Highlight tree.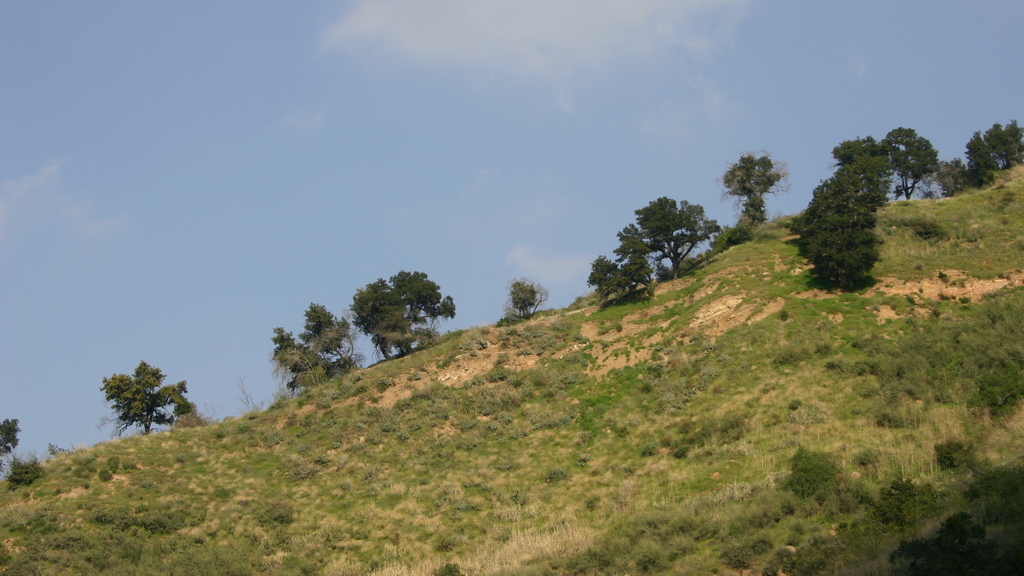
Highlighted region: box=[872, 125, 940, 204].
